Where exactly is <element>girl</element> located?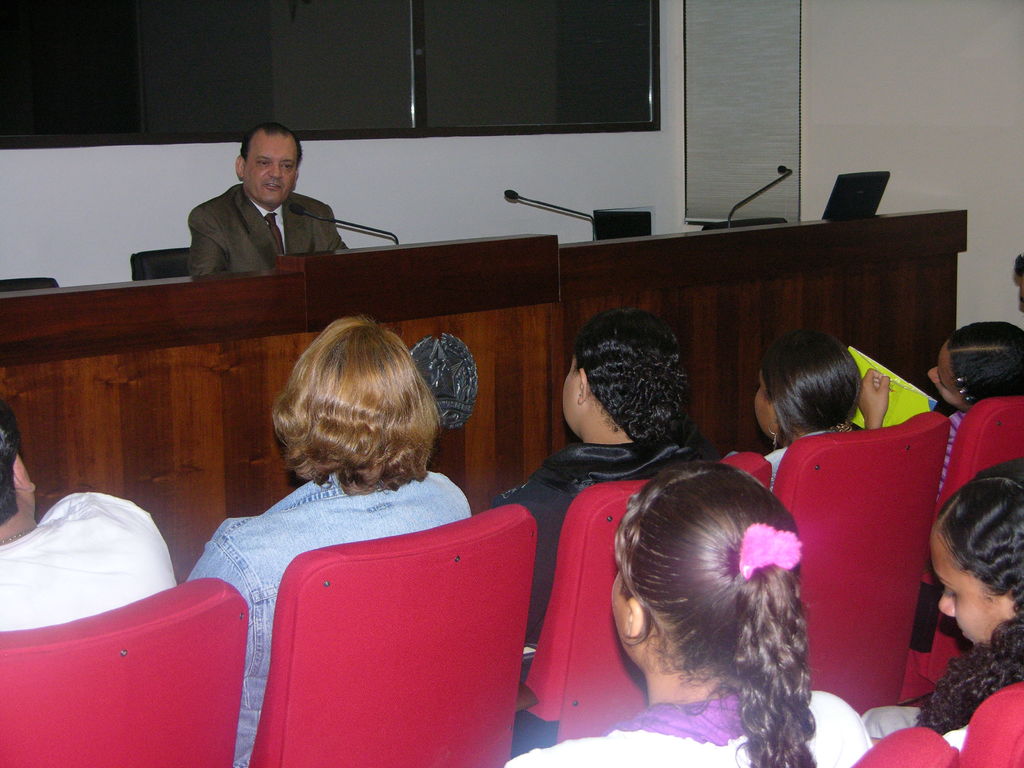
Its bounding box is 859,460,1023,748.
